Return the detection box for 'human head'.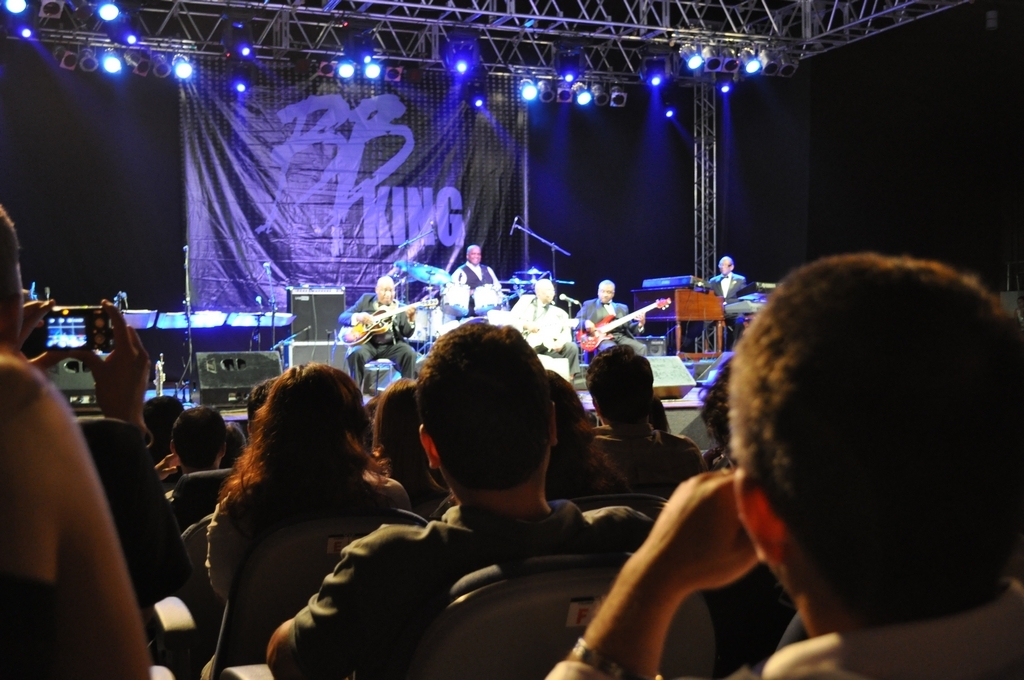
region(697, 359, 733, 454).
